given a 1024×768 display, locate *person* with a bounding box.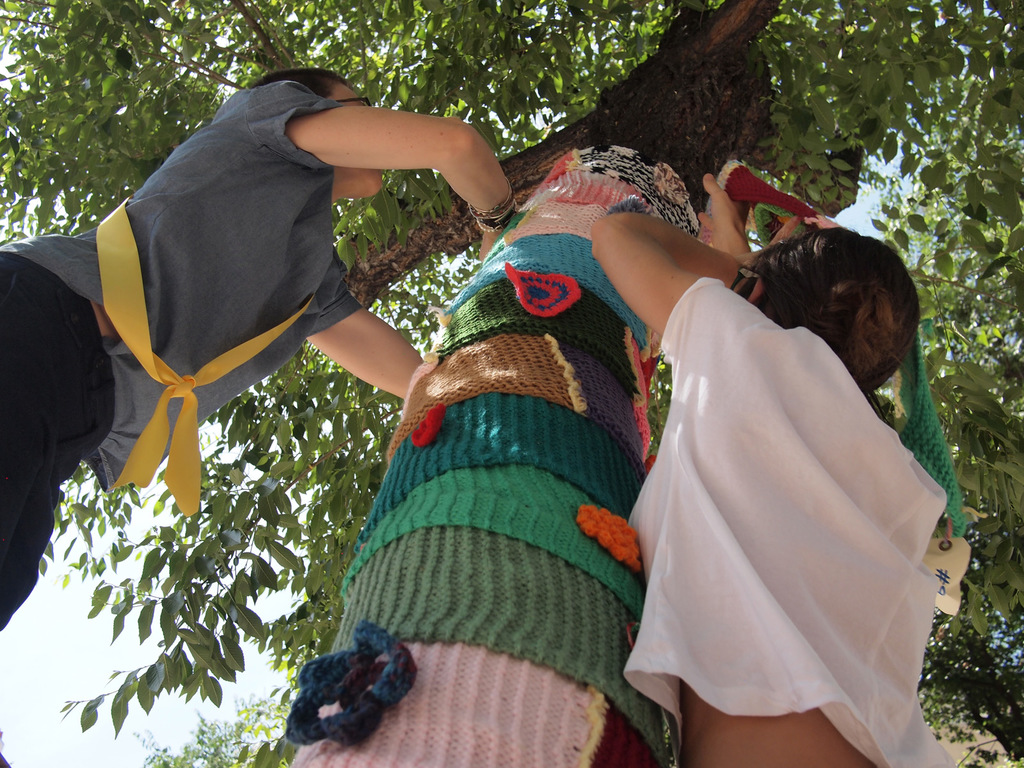
Located: (left=0, top=58, right=515, bottom=637).
